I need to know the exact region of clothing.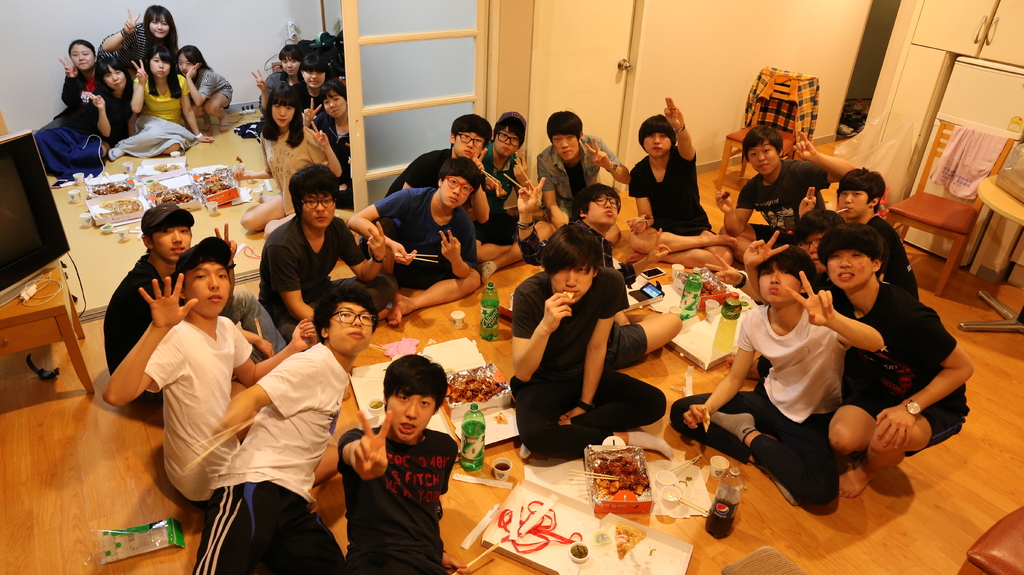
Region: Rect(335, 406, 460, 574).
